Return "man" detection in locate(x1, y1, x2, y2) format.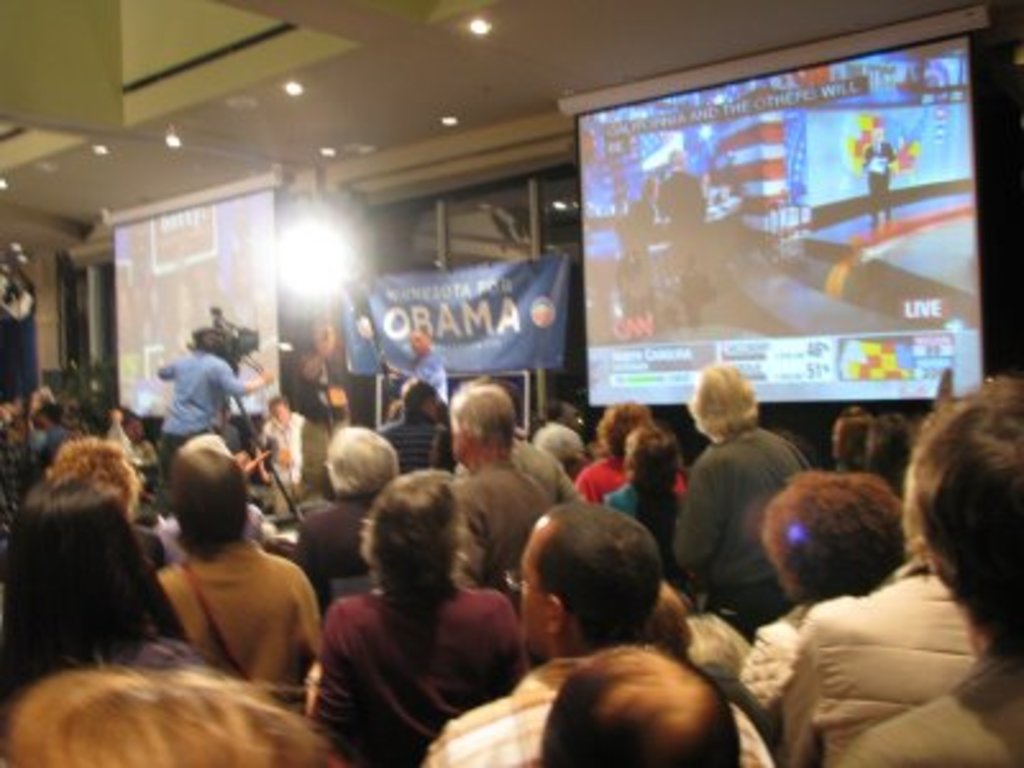
locate(835, 369, 1021, 765).
